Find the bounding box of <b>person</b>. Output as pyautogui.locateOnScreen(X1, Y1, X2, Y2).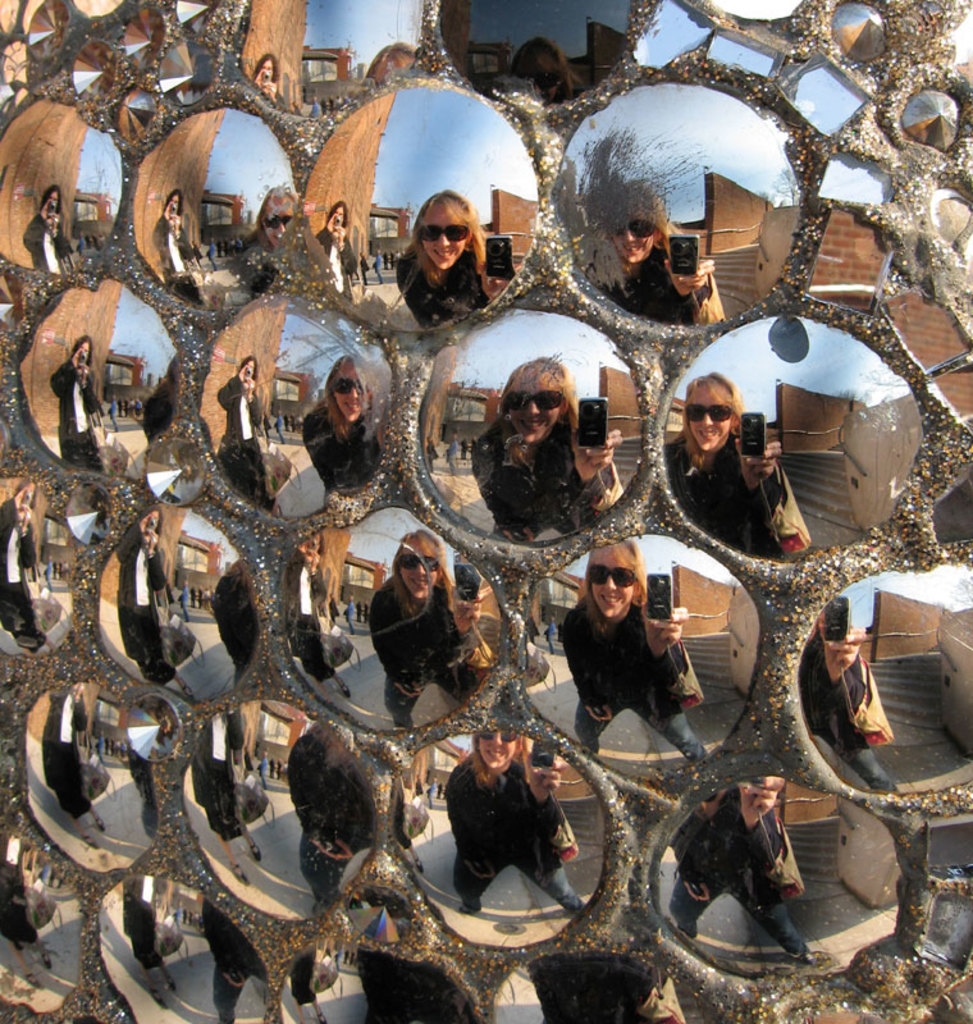
pyautogui.locateOnScreen(508, 36, 577, 90).
